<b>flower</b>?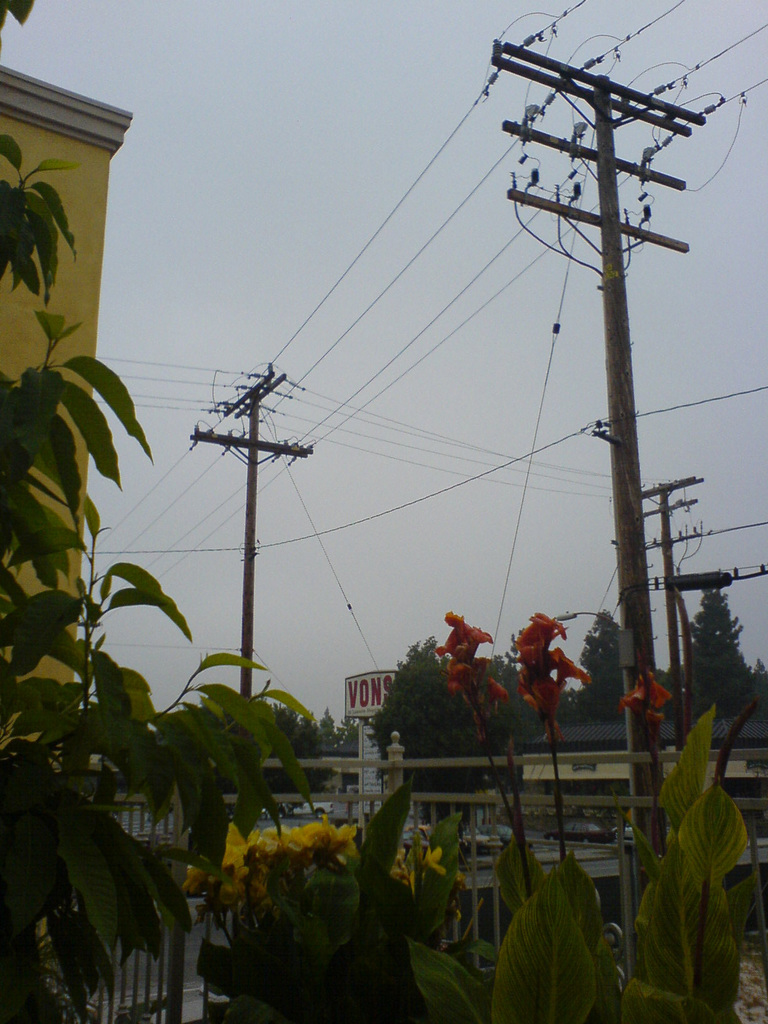
box(394, 843, 456, 892)
